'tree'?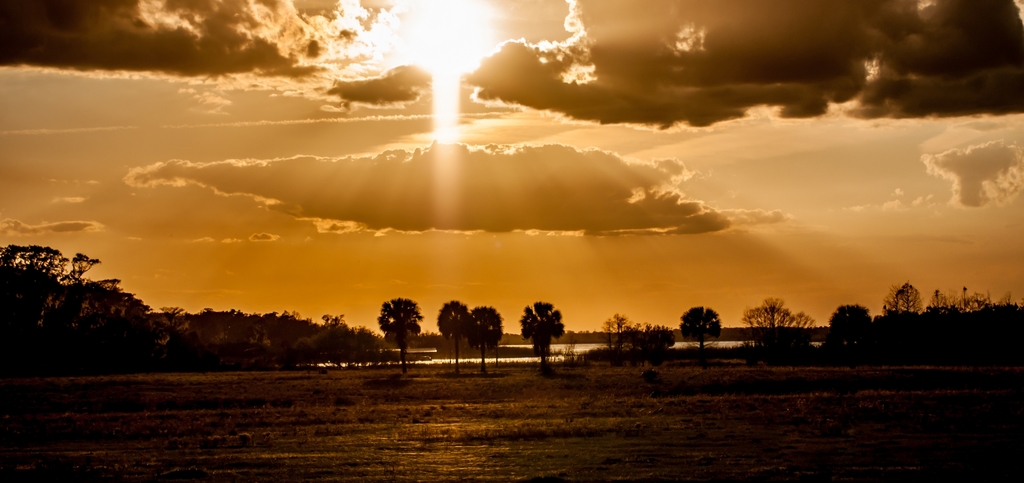
crop(735, 302, 792, 364)
